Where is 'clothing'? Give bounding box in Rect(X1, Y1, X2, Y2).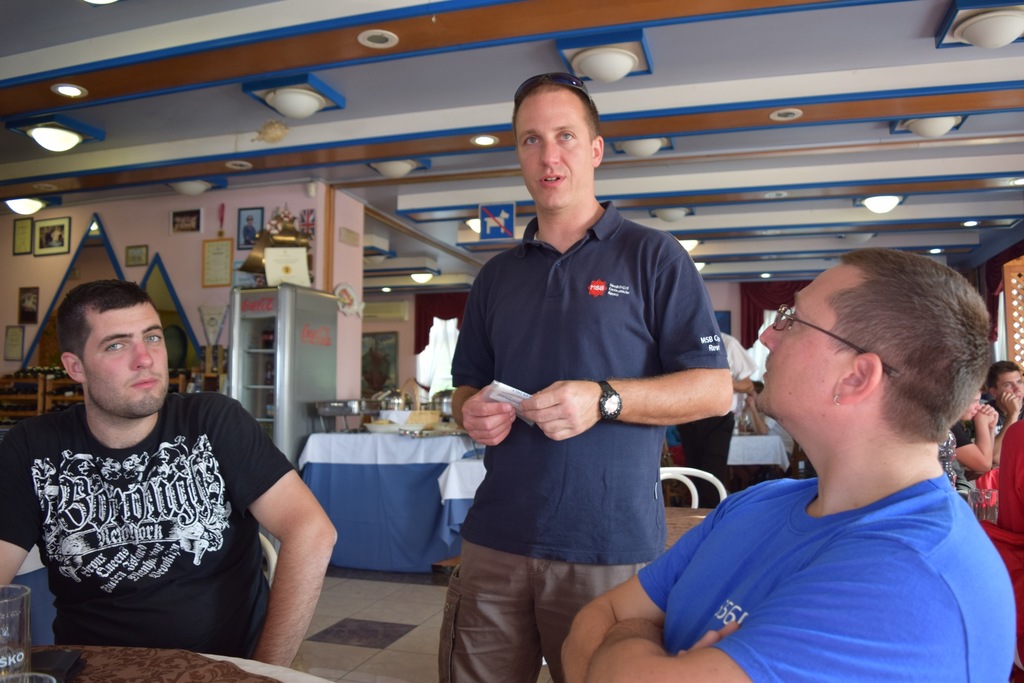
Rect(8, 374, 277, 666).
